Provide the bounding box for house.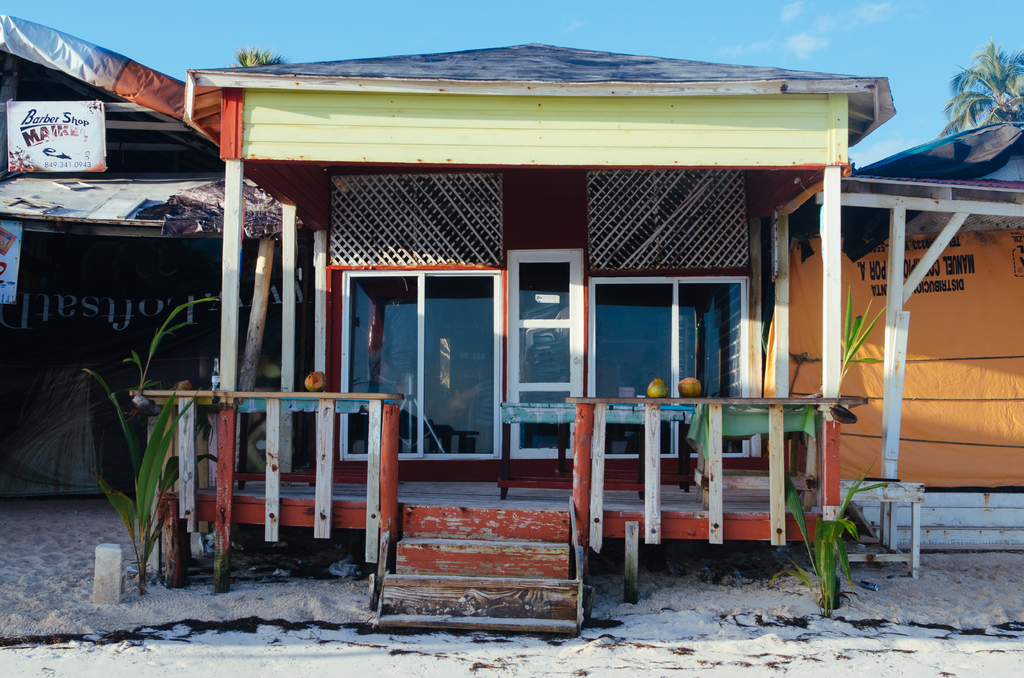
(4, 22, 271, 576).
